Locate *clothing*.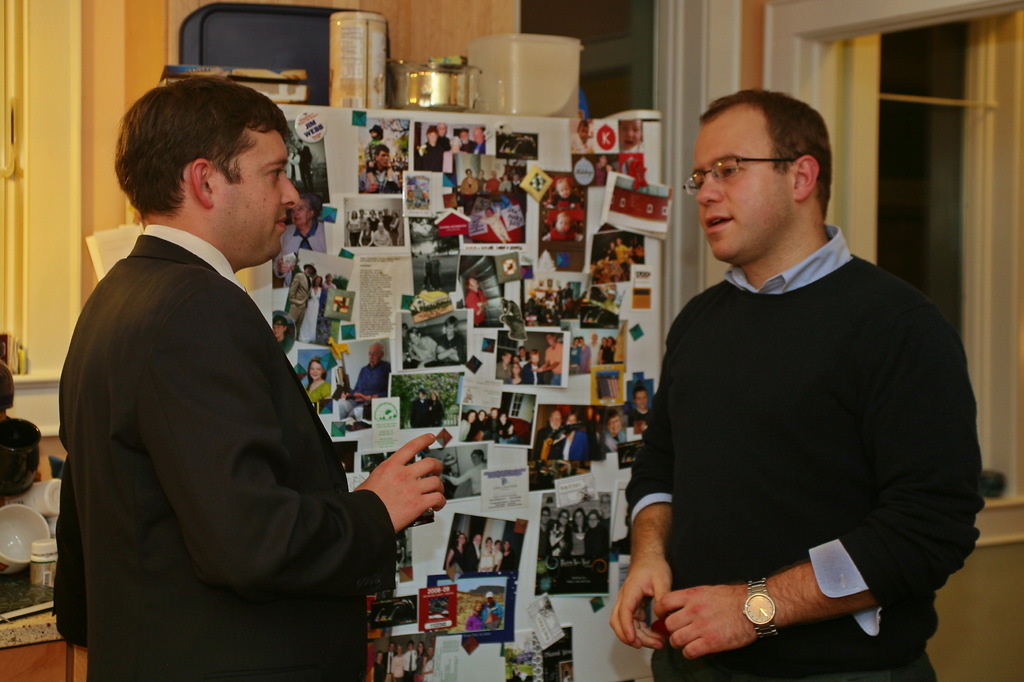
Bounding box: 337, 398, 349, 420.
